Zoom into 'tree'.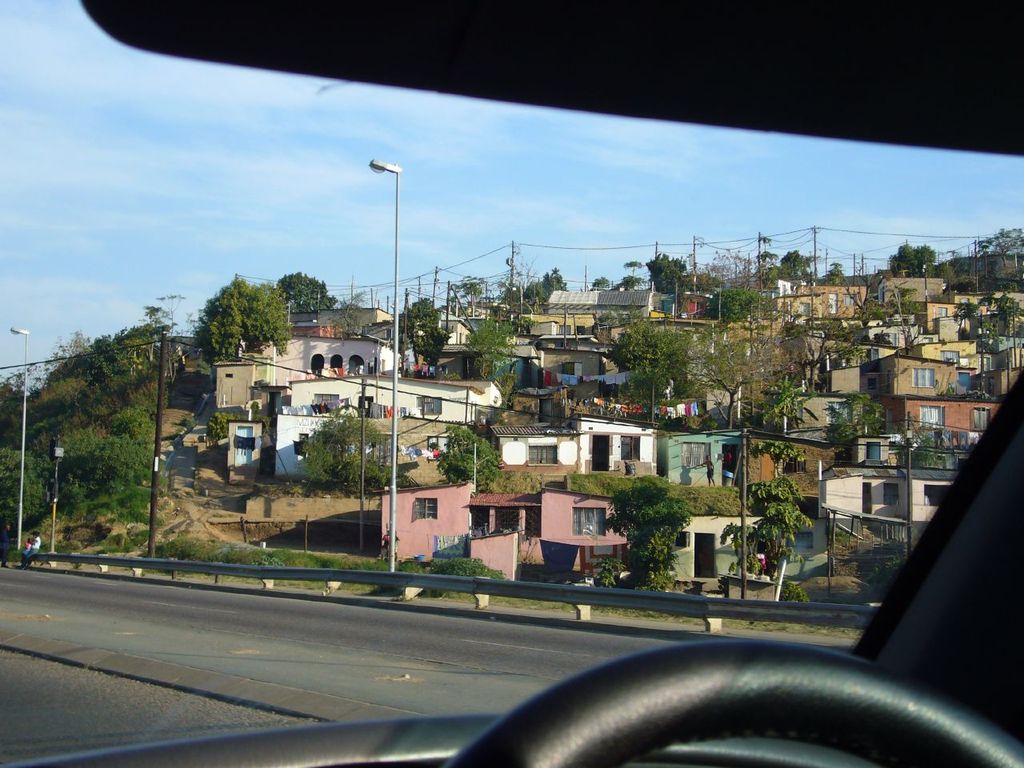
Zoom target: Rect(626, 258, 642, 274).
